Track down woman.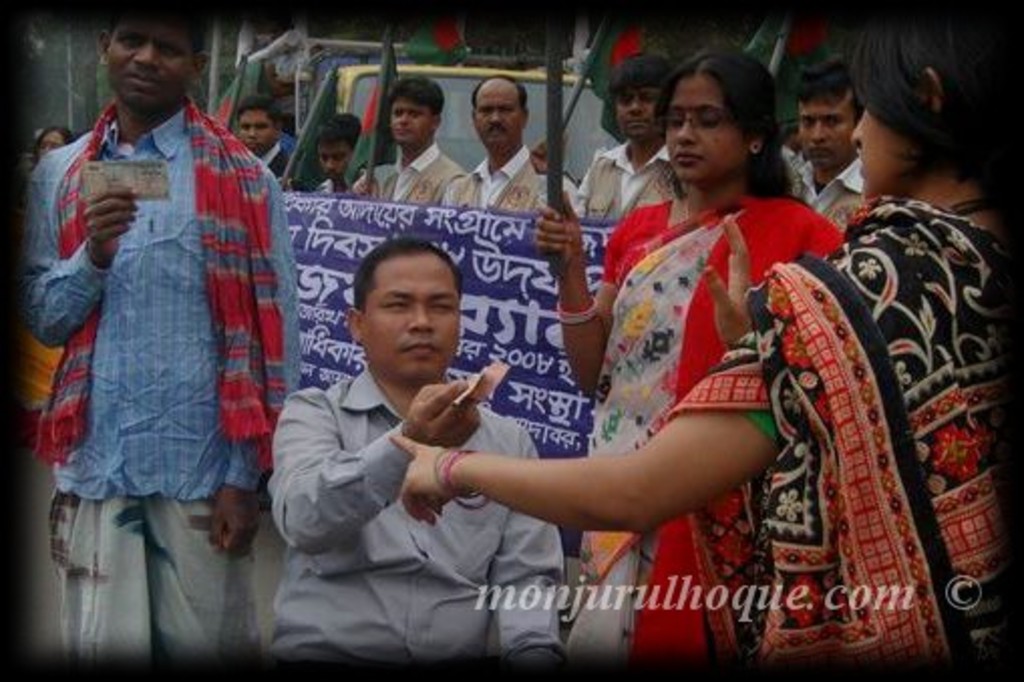
Tracked to locate(382, 0, 1022, 680).
